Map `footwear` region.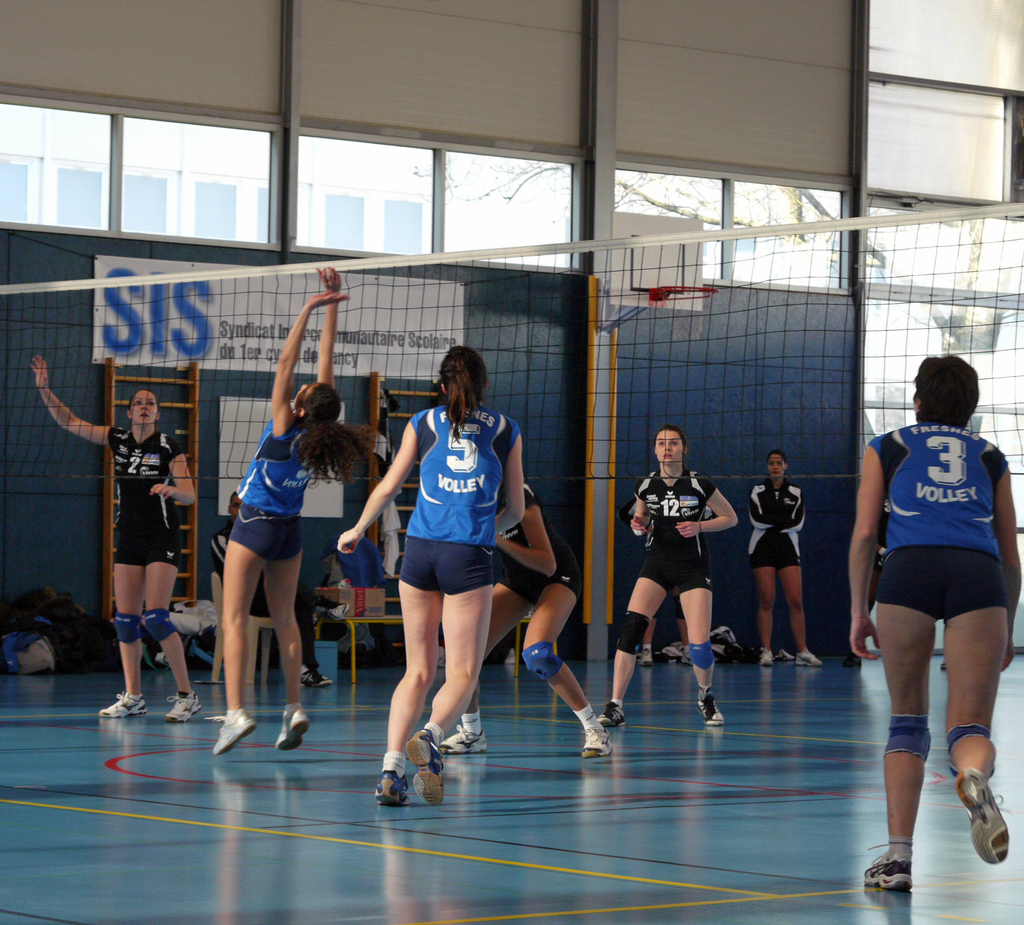
Mapped to {"x1": 367, "y1": 760, "x2": 404, "y2": 806}.
